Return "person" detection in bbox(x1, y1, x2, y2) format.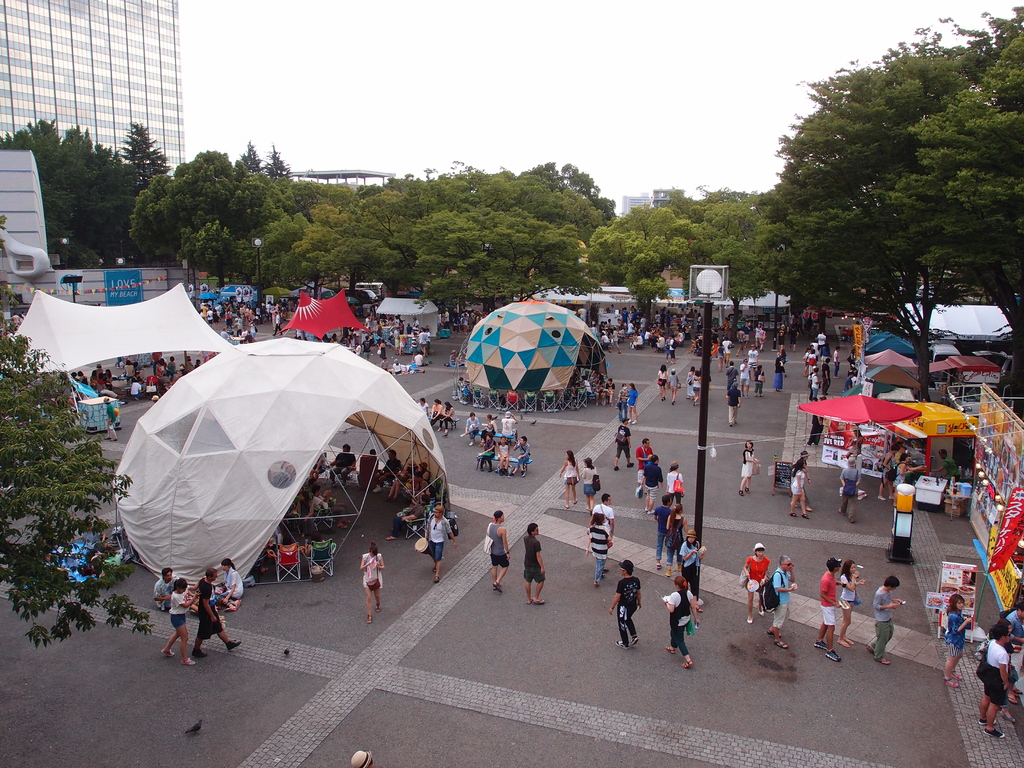
bbox(898, 455, 922, 490).
